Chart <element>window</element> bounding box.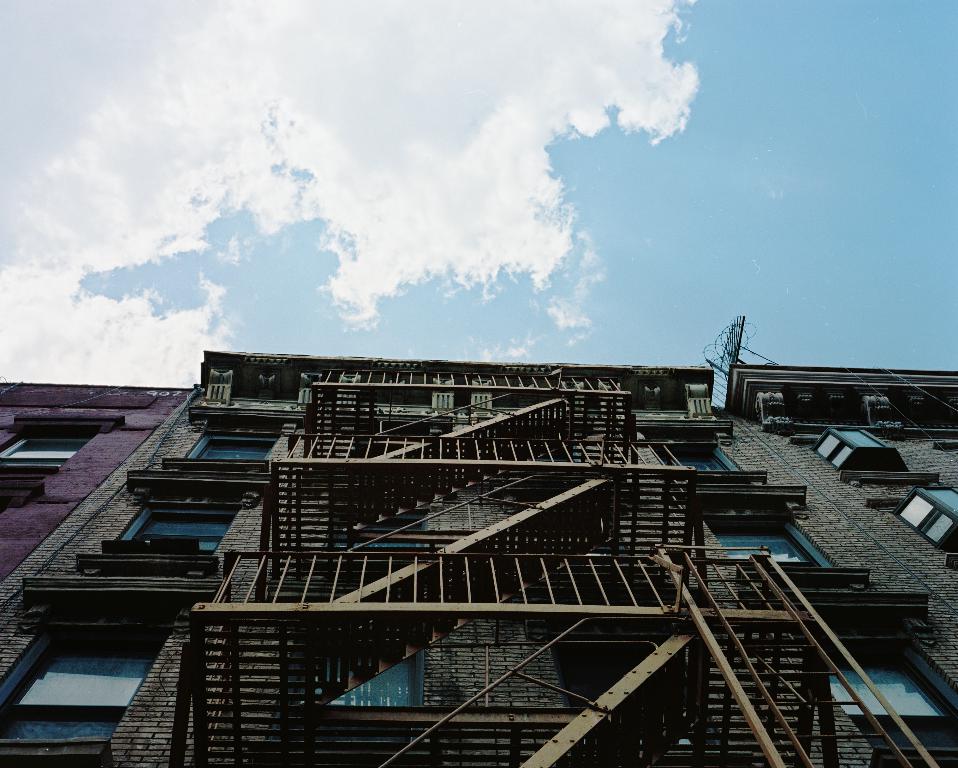
Charted: x1=119 y1=501 x2=237 y2=548.
